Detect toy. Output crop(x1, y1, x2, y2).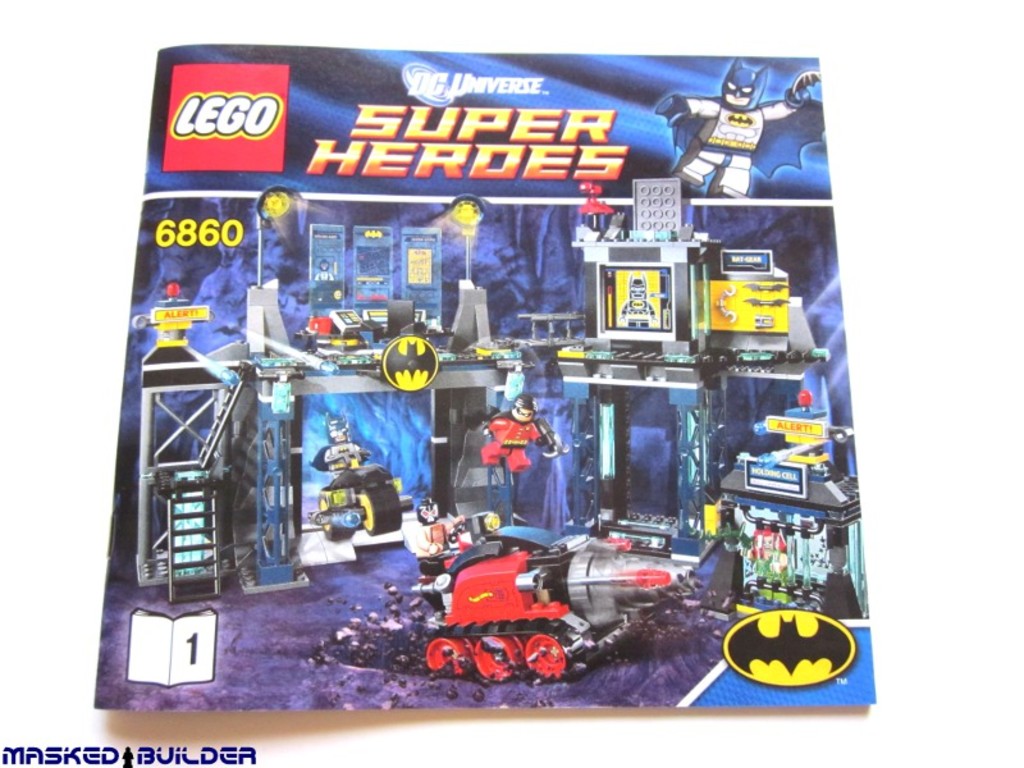
crop(723, 508, 833, 608).
